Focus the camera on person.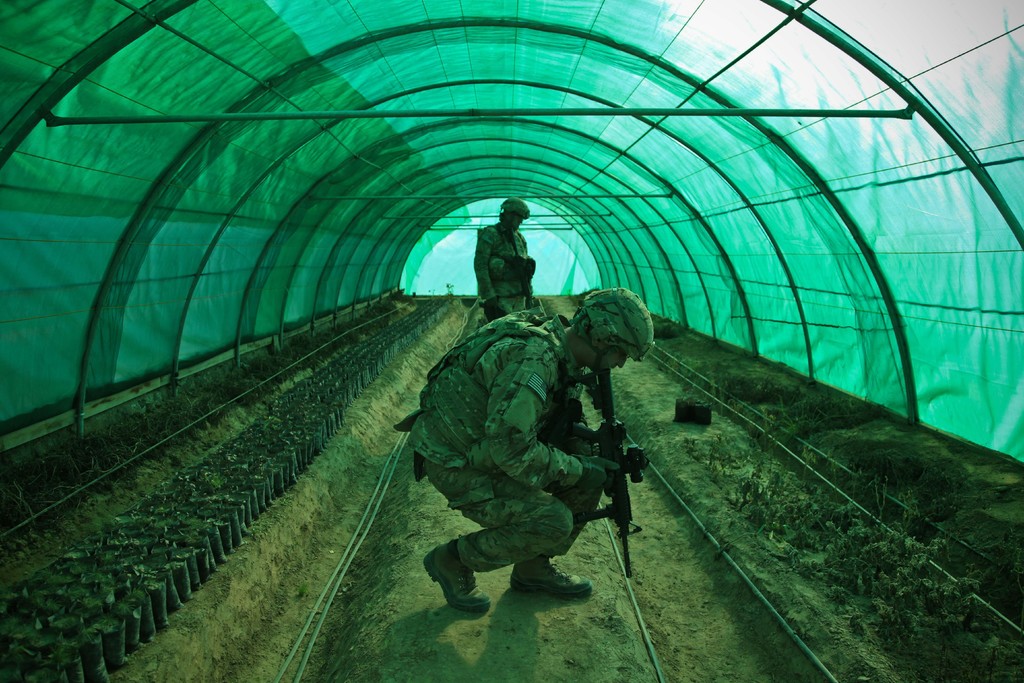
Focus region: (x1=472, y1=195, x2=536, y2=322).
